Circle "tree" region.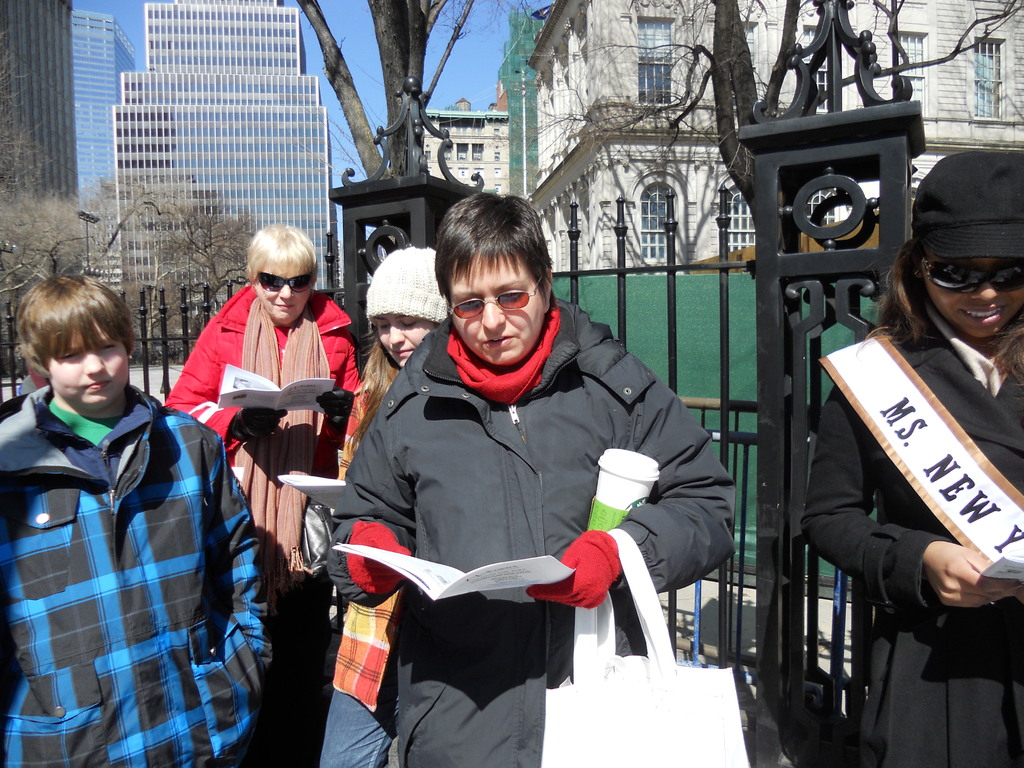
Region: select_region(292, 0, 477, 251).
